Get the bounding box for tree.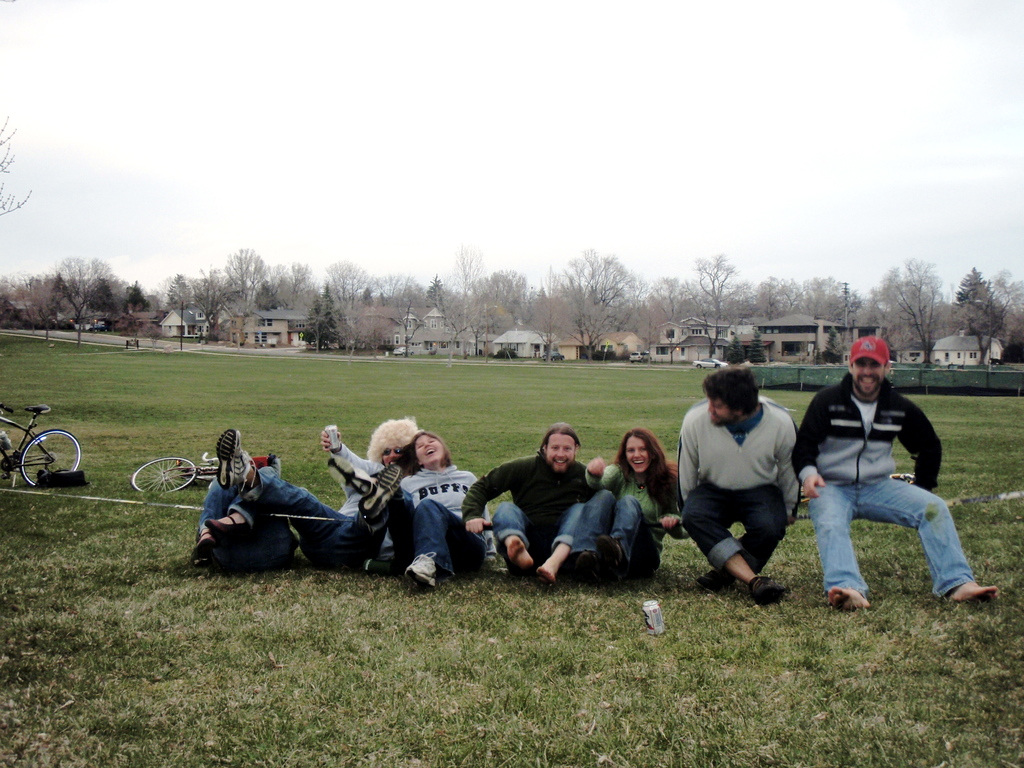
bbox=[799, 268, 858, 321].
